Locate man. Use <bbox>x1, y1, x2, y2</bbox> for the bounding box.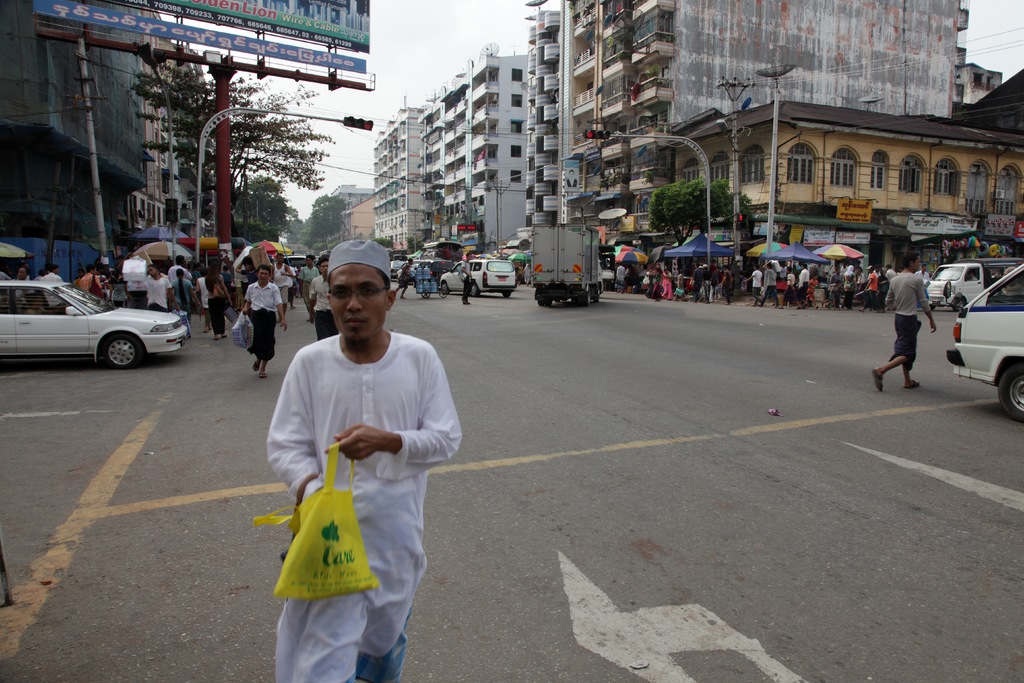
<bbox>637, 267, 646, 278</bbox>.
